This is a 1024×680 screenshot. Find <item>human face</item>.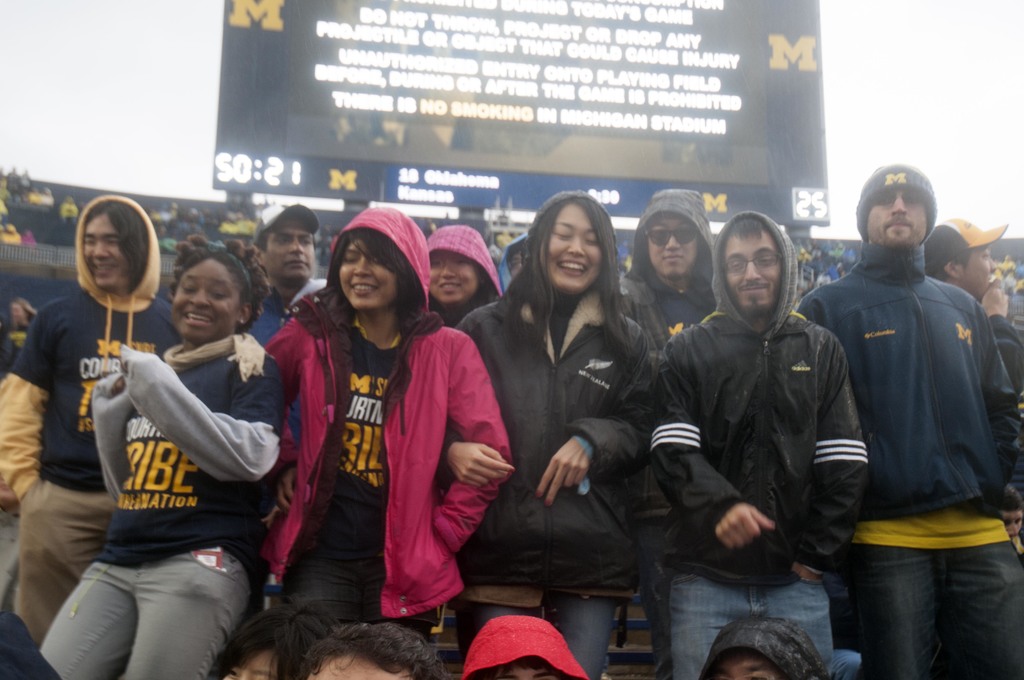
Bounding box: [83, 212, 123, 291].
